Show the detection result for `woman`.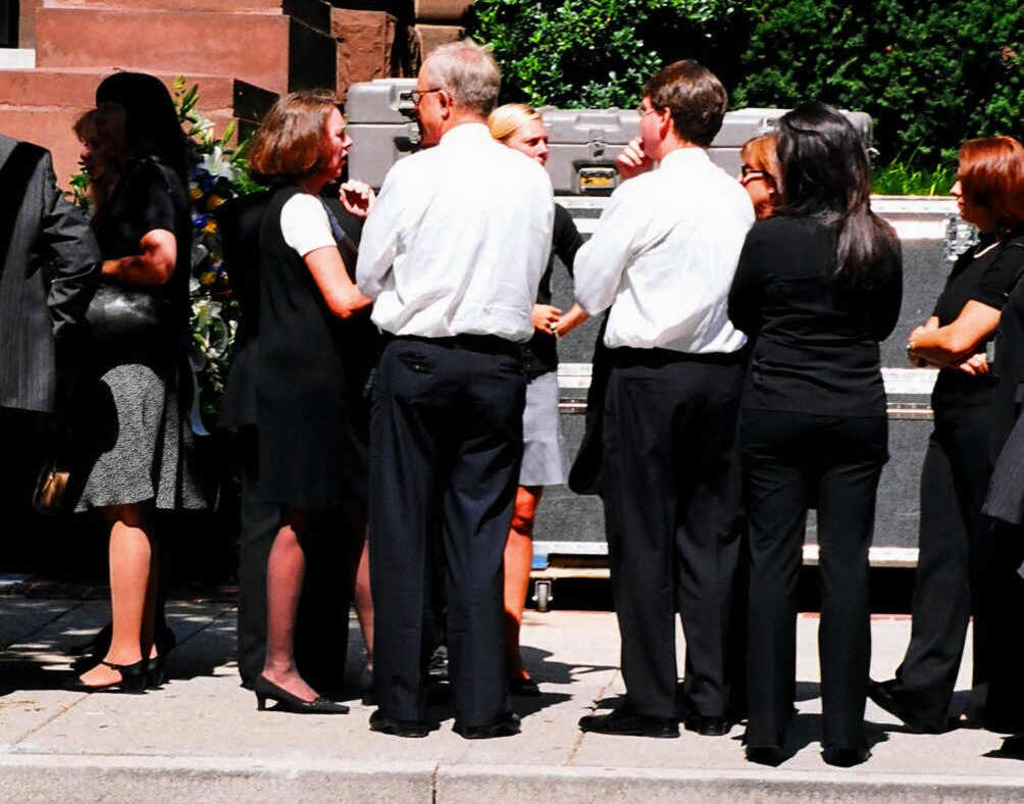
crop(483, 99, 592, 710).
